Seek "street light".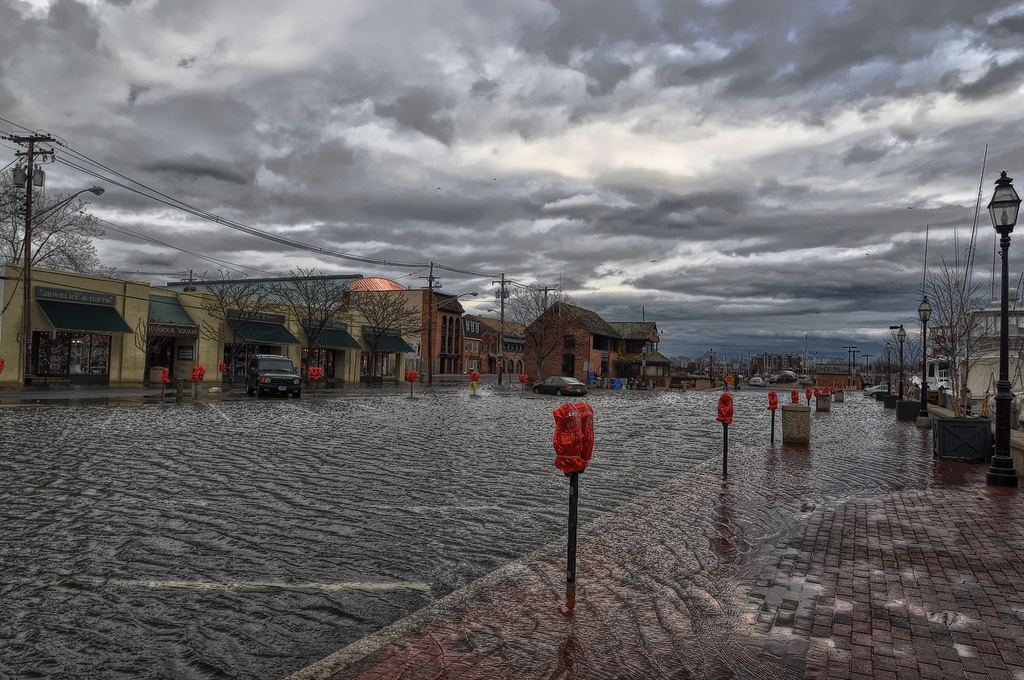
box=[426, 288, 479, 387].
